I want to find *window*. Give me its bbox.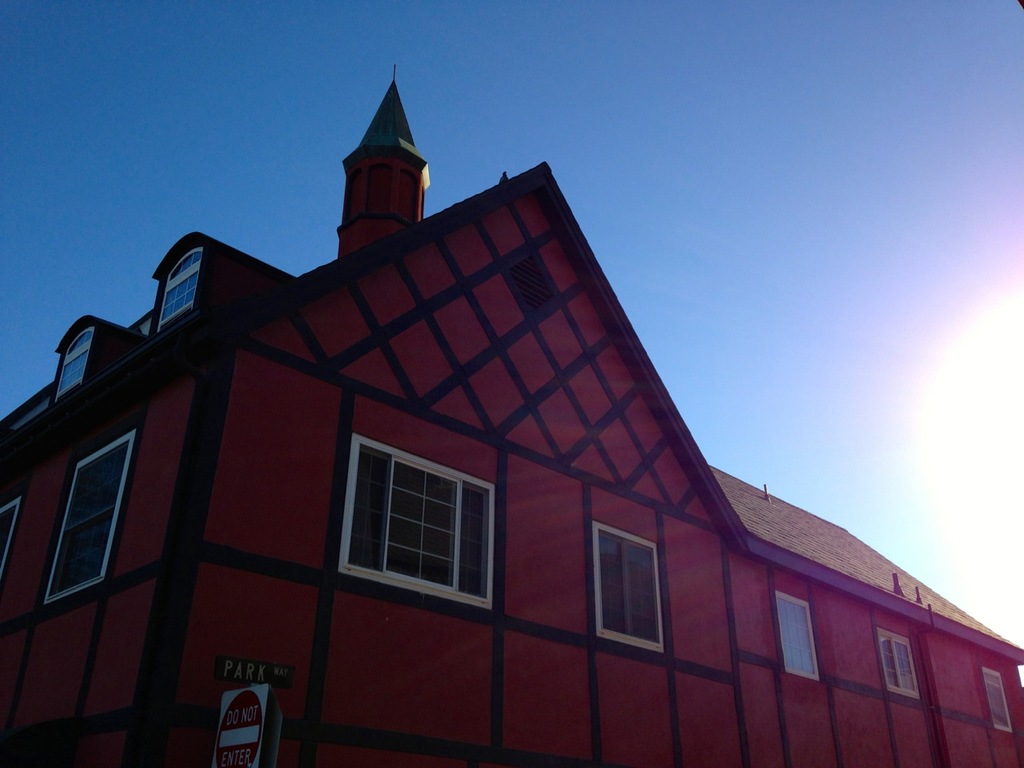
[x1=982, y1=669, x2=1010, y2=734].
